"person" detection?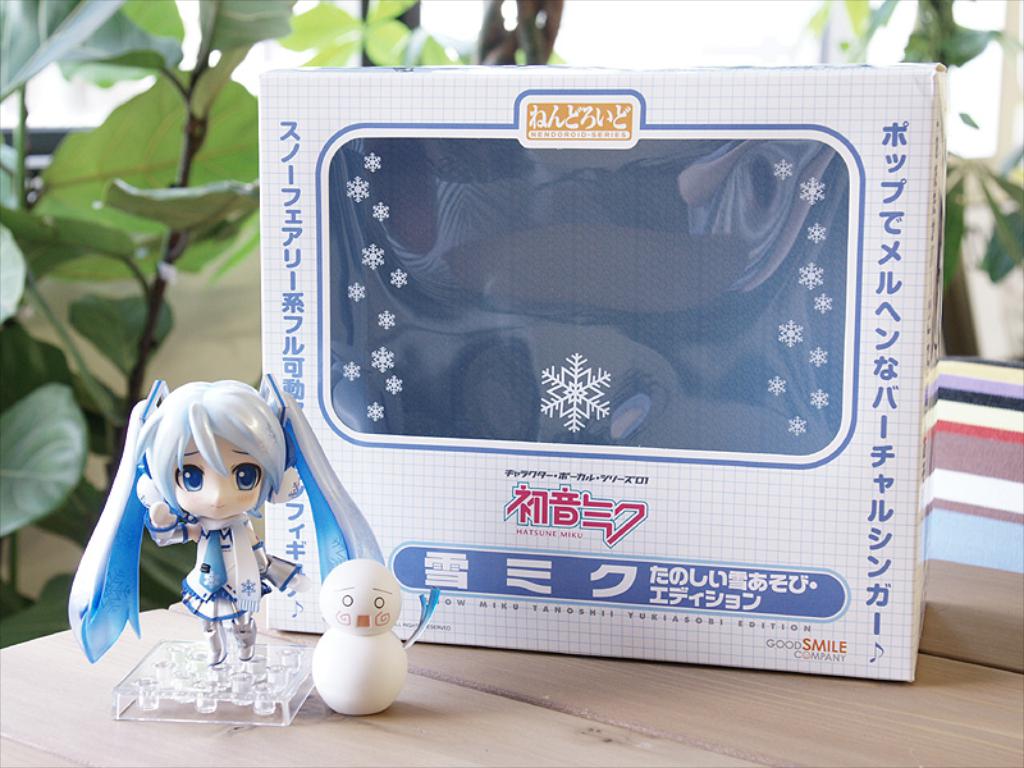
(49, 367, 371, 689)
